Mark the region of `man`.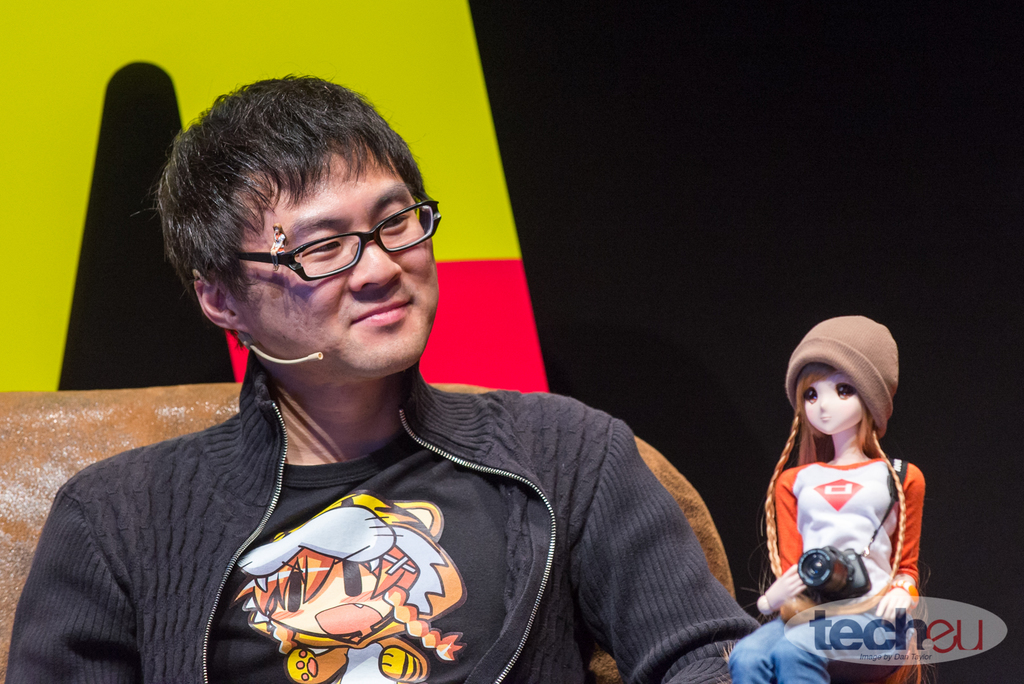
Region: x1=4 y1=77 x2=773 y2=681.
